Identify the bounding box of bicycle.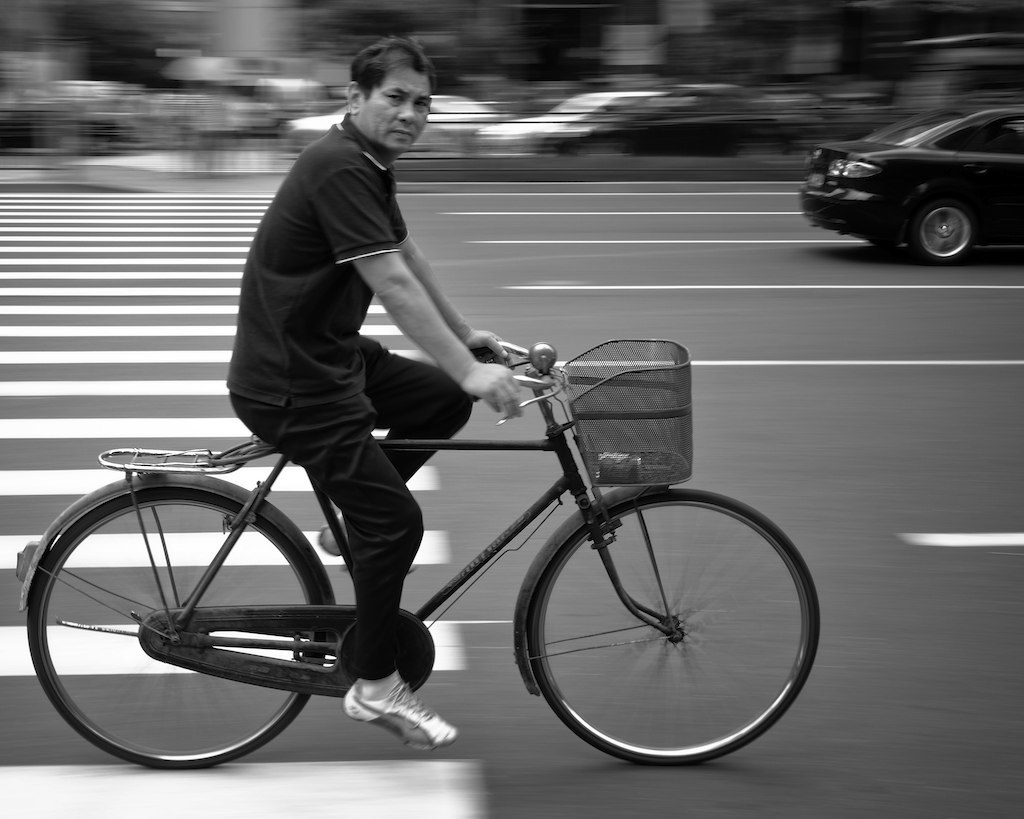
18, 335, 824, 769.
